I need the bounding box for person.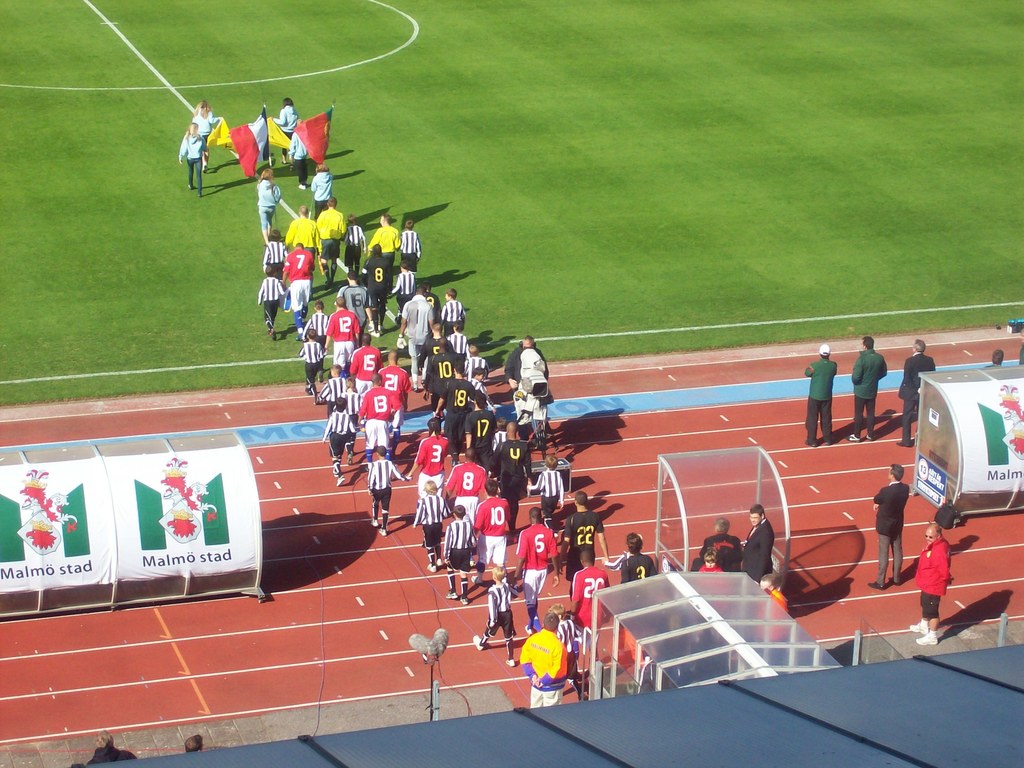
Here it is: detection(397, 219, 424, 270).
